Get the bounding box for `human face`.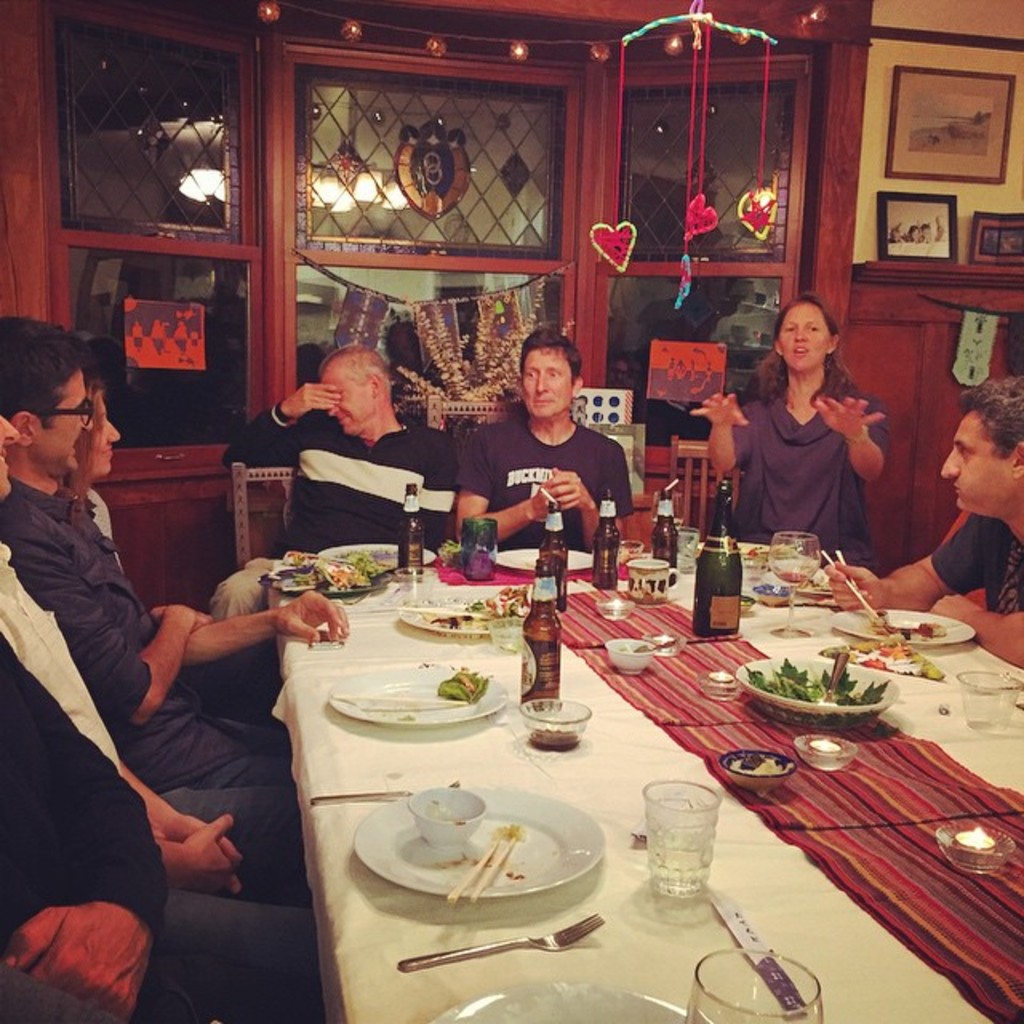
x1=315 y1=366 x2=378 y2=438.
